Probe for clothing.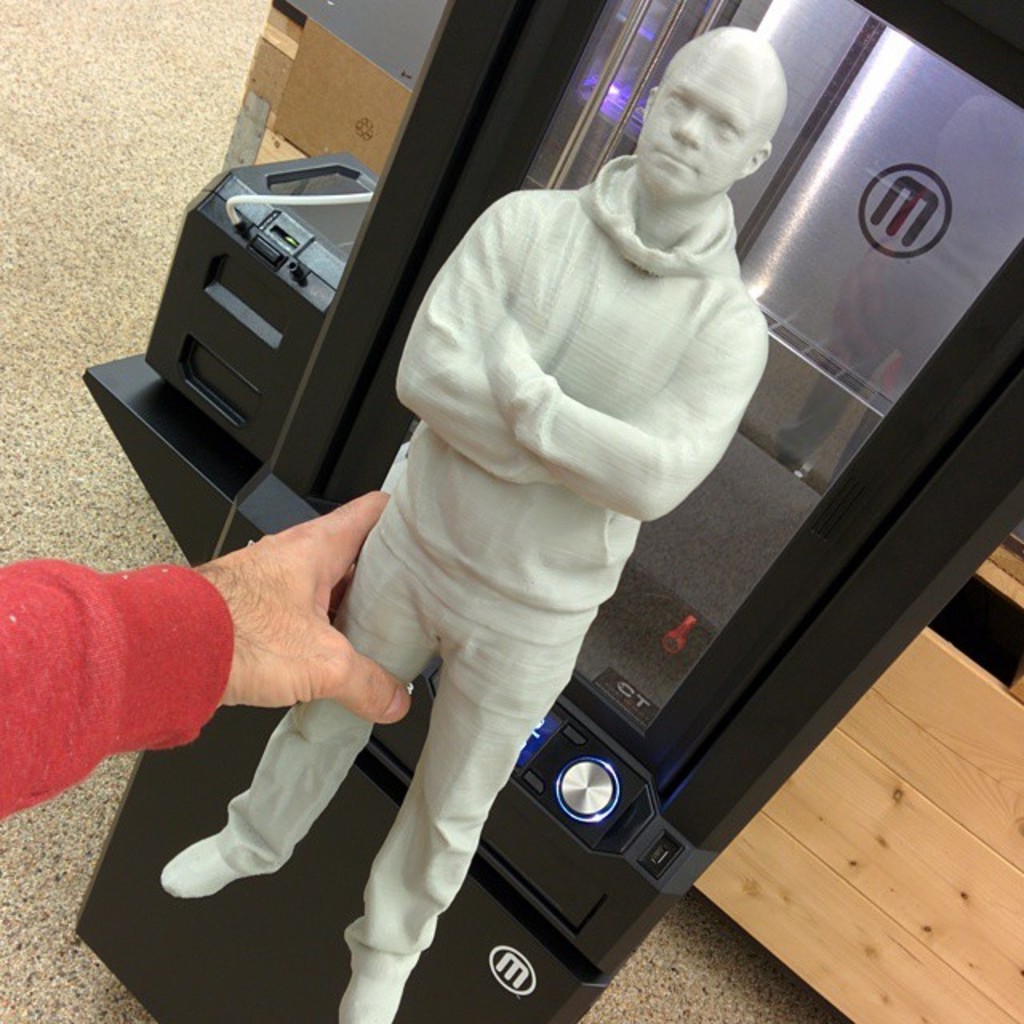
Probe result: 218/149/768/976.
